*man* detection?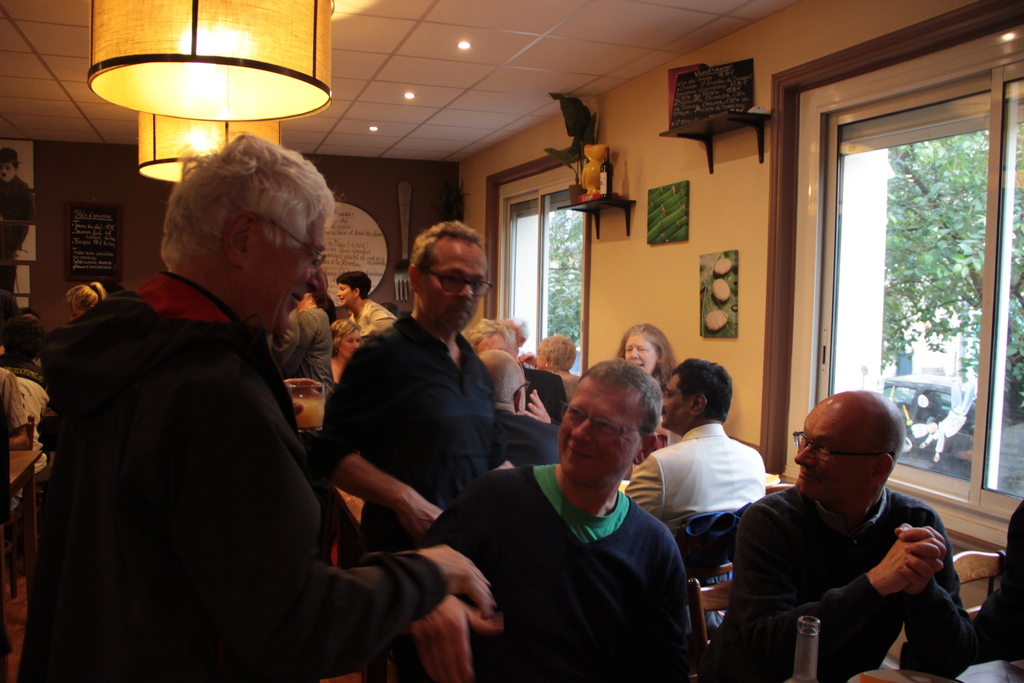
BBox(422, 359, 692, 682)
